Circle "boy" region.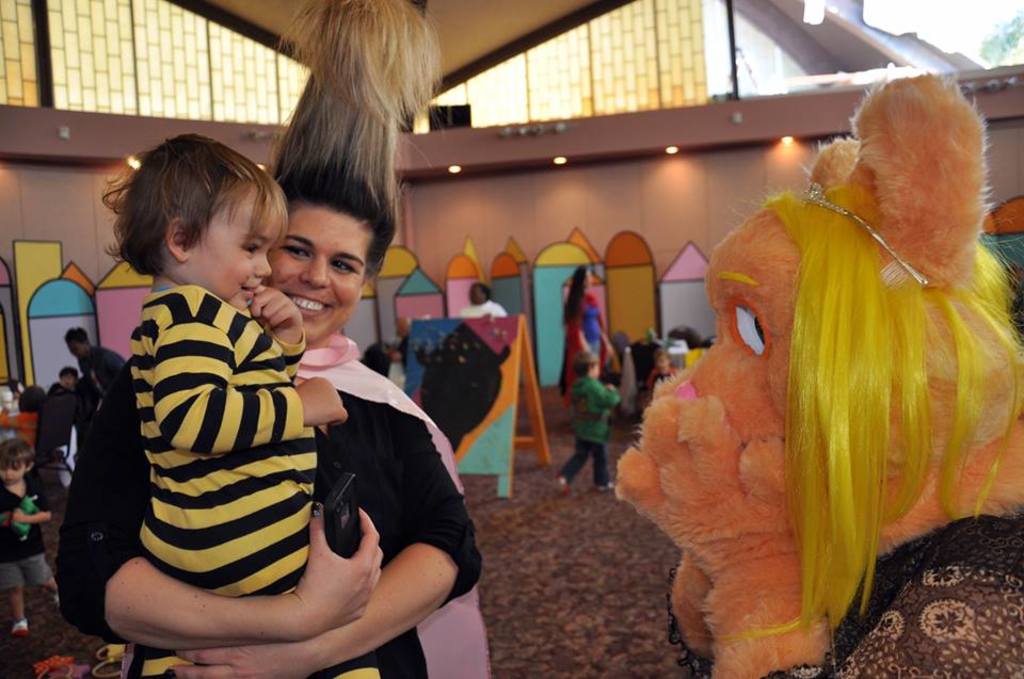
Region: (0, 441, 80, 632).
